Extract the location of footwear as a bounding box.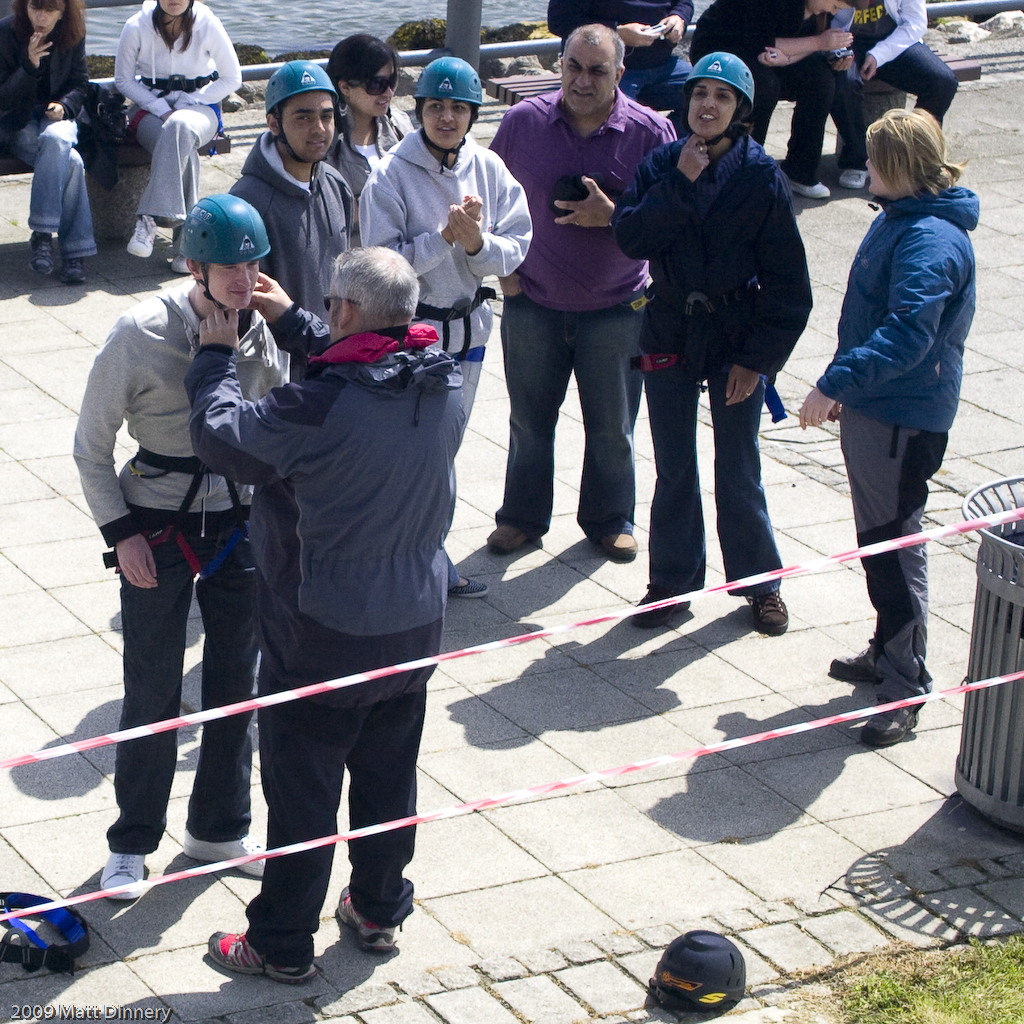
491 515 552 554.
